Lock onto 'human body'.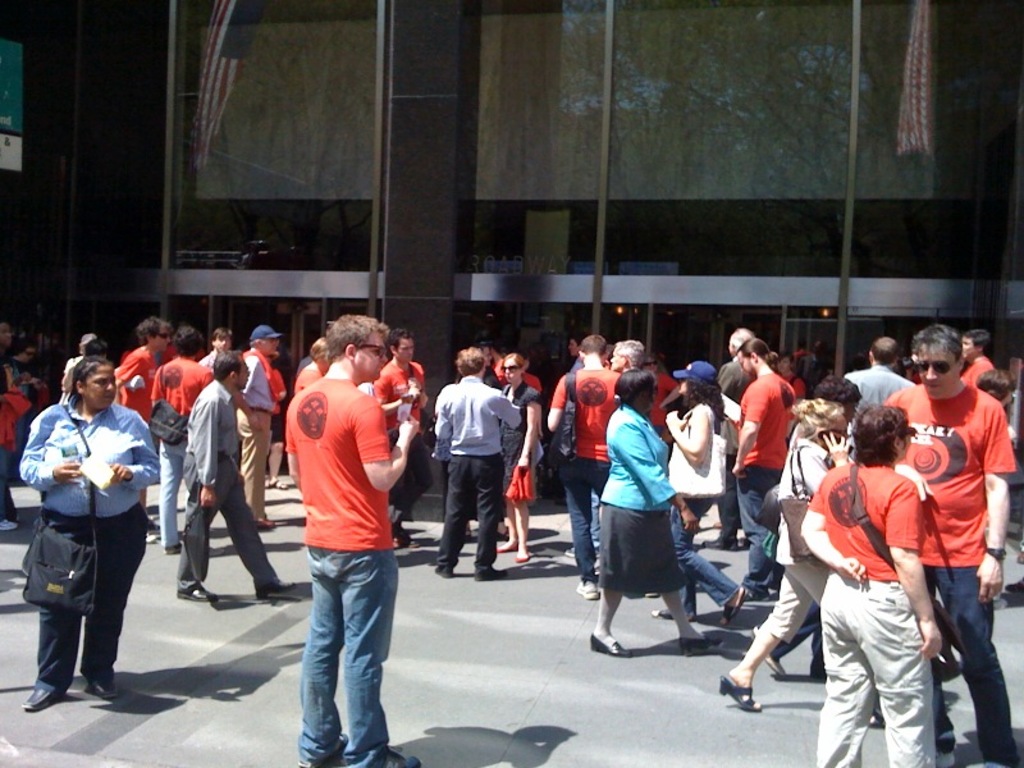
Locked: 653:402:744:618.
